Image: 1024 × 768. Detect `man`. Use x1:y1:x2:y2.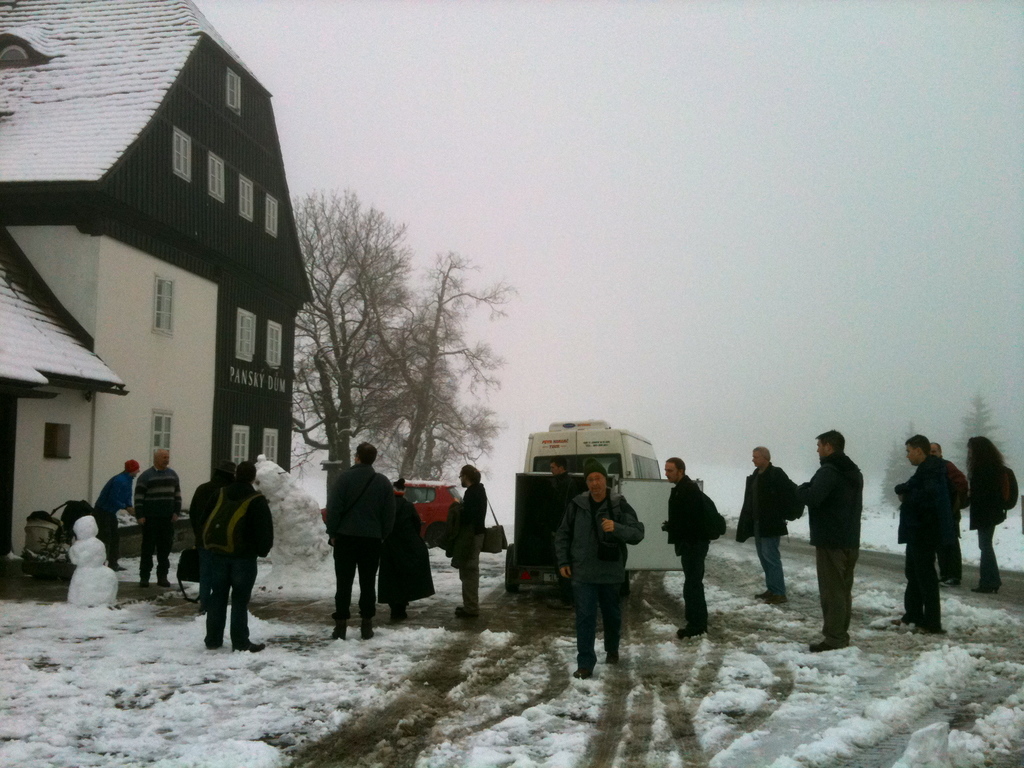
440:463:492:620.
